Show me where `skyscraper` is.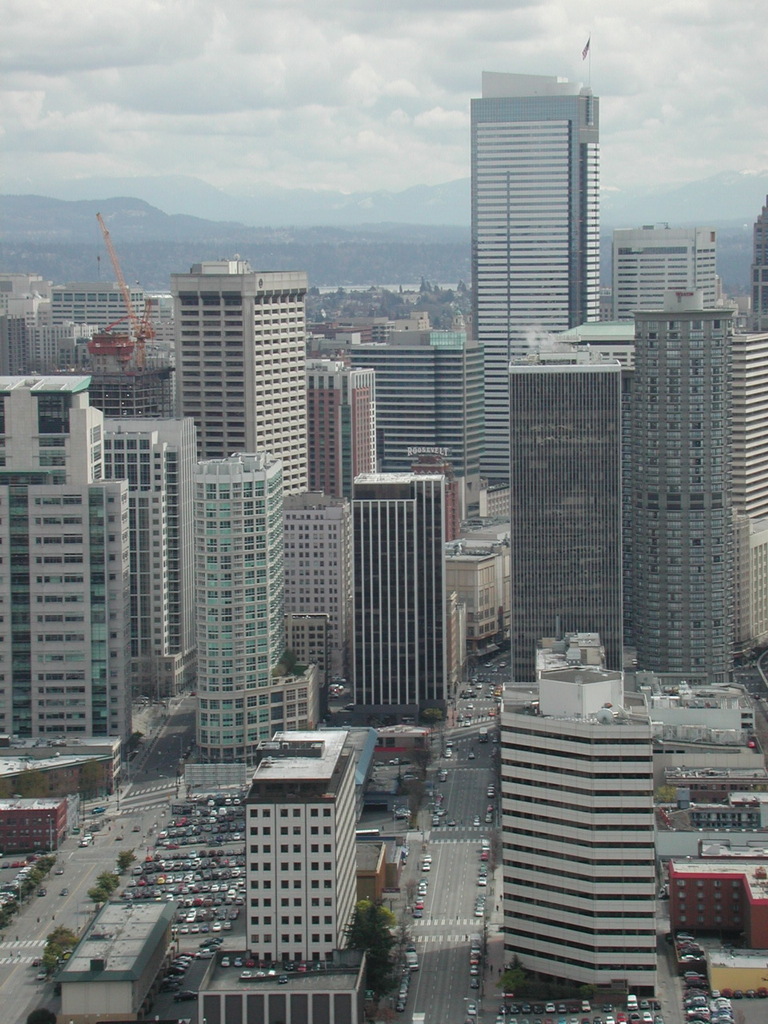
`skyscraper` is at [x1=627, y1=278, x2=736, y2=676].
